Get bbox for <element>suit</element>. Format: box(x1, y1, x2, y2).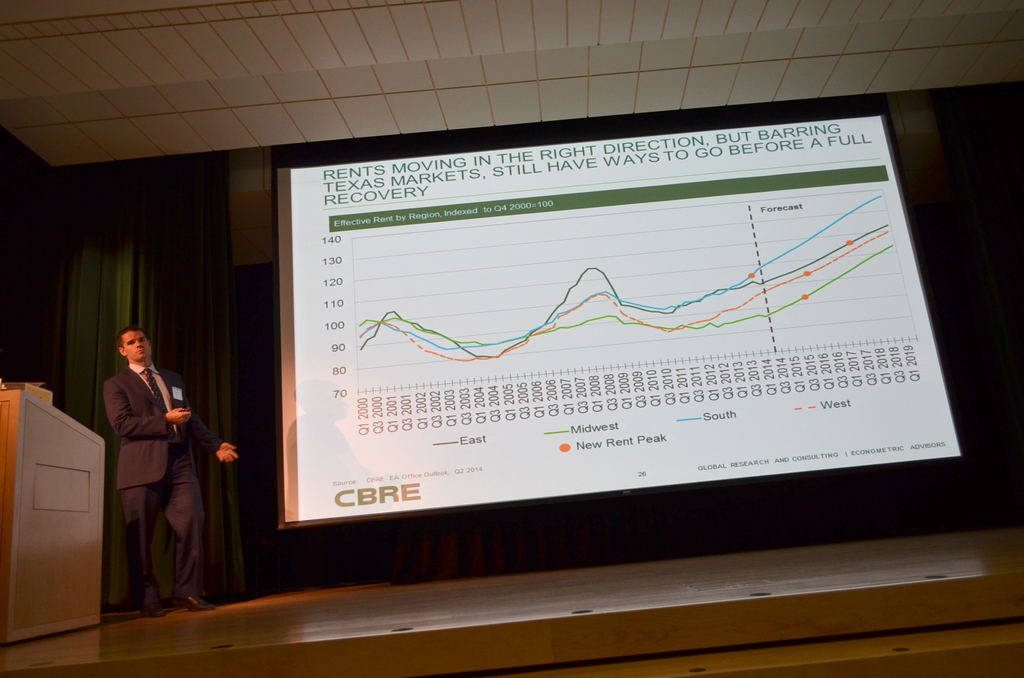
box(98, 322, 238, 601).
